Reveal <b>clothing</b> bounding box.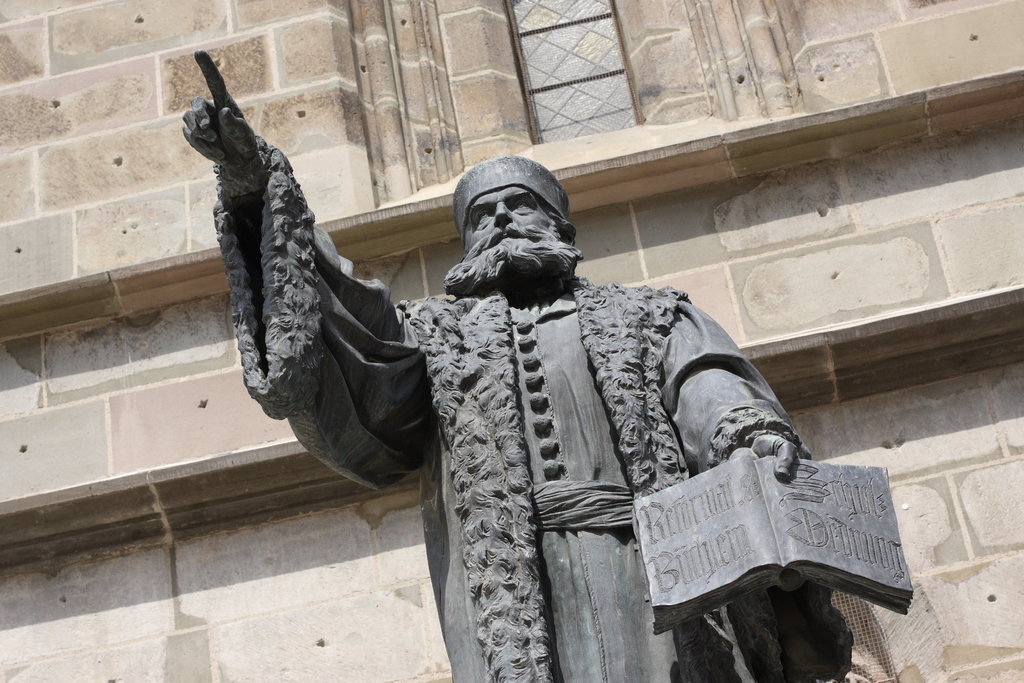
Revealed: box(212, 135, 812, 682).
